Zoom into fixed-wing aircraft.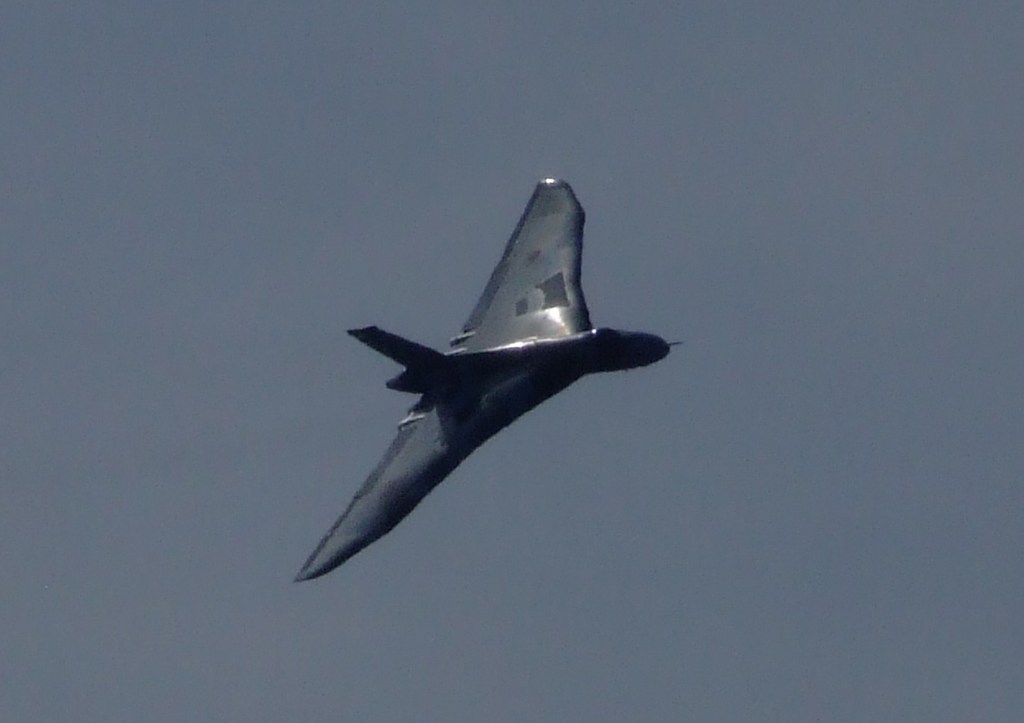
Zoom target: <bbox>295, 177, 680, 580</bbox>.
